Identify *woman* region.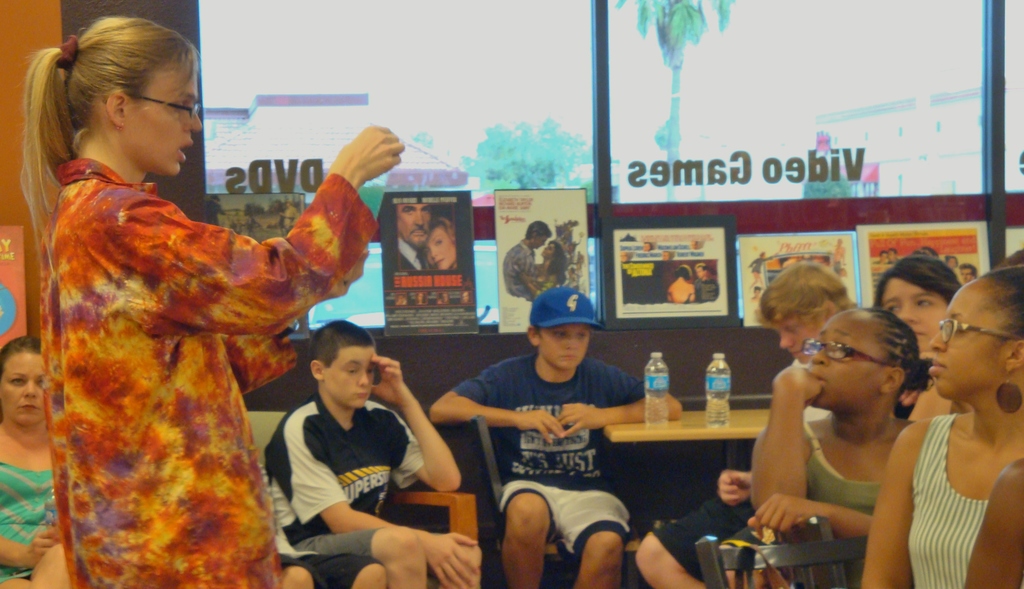
Region: {"left": 516, "top": 241, "right": 565, "bottom": 302}.
